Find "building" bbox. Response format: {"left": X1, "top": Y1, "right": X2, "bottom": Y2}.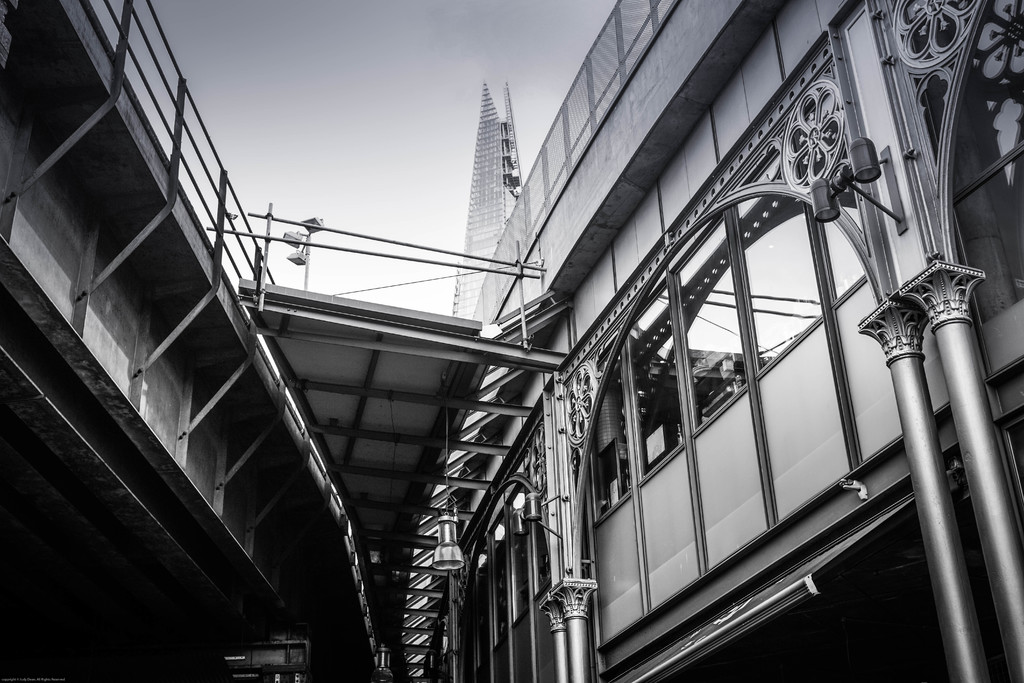
{"left": 0, "top": 0, "right": 1023, "bottom": 682}.
